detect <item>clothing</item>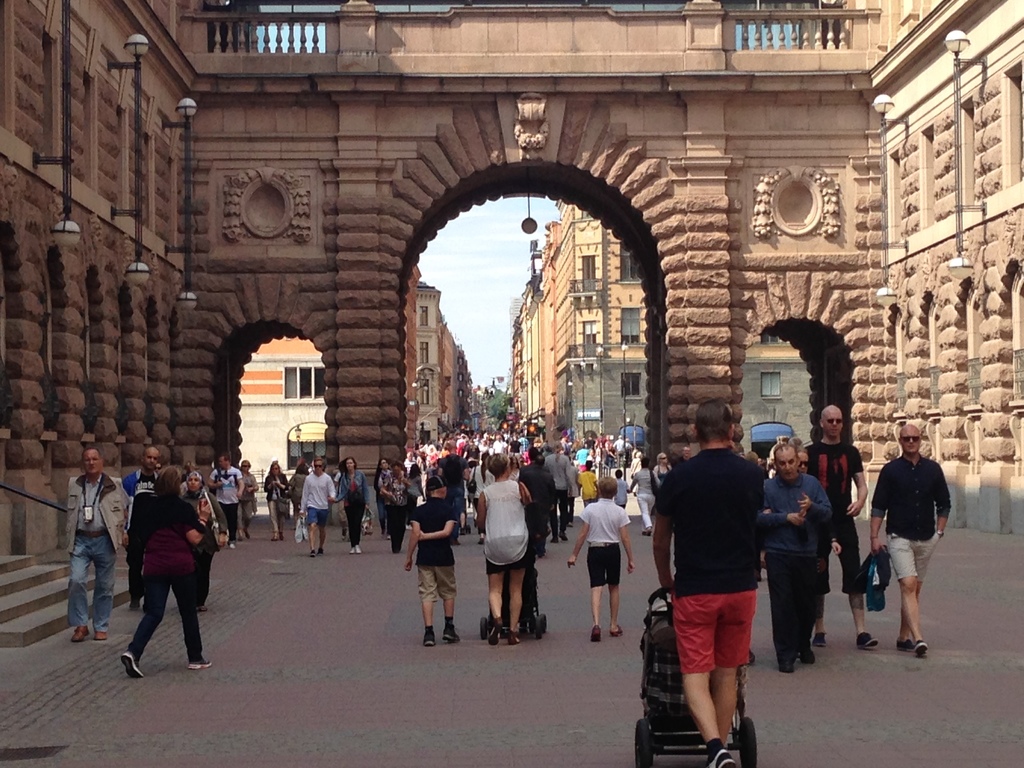
x1=238, y1=471, x2=259, y2=528
